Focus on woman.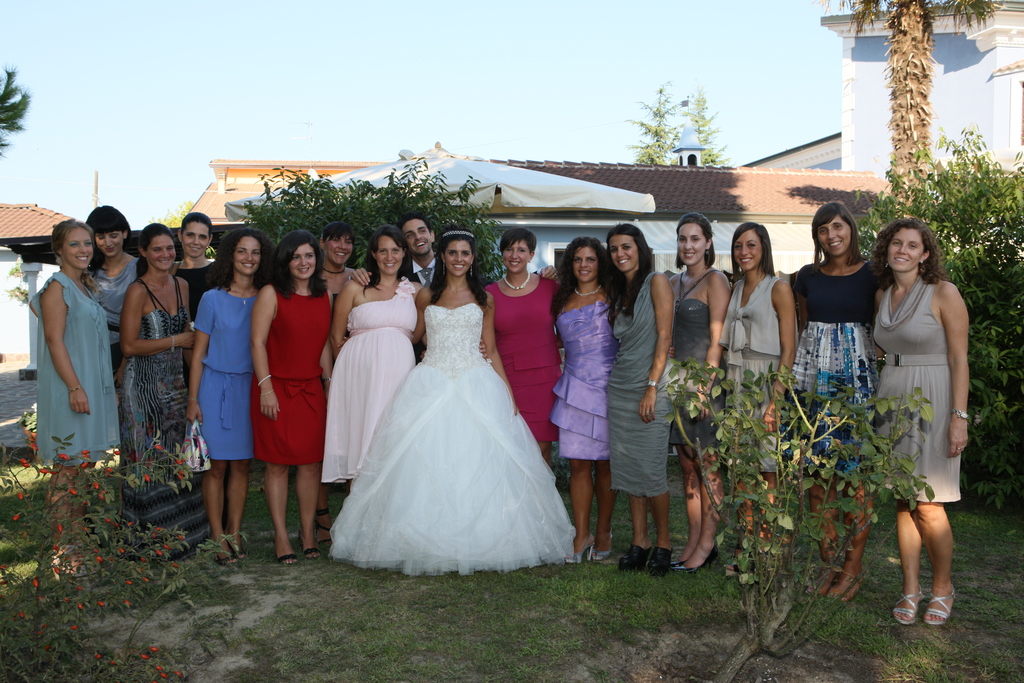
Focused at box=[182, 226, 276, 563].
